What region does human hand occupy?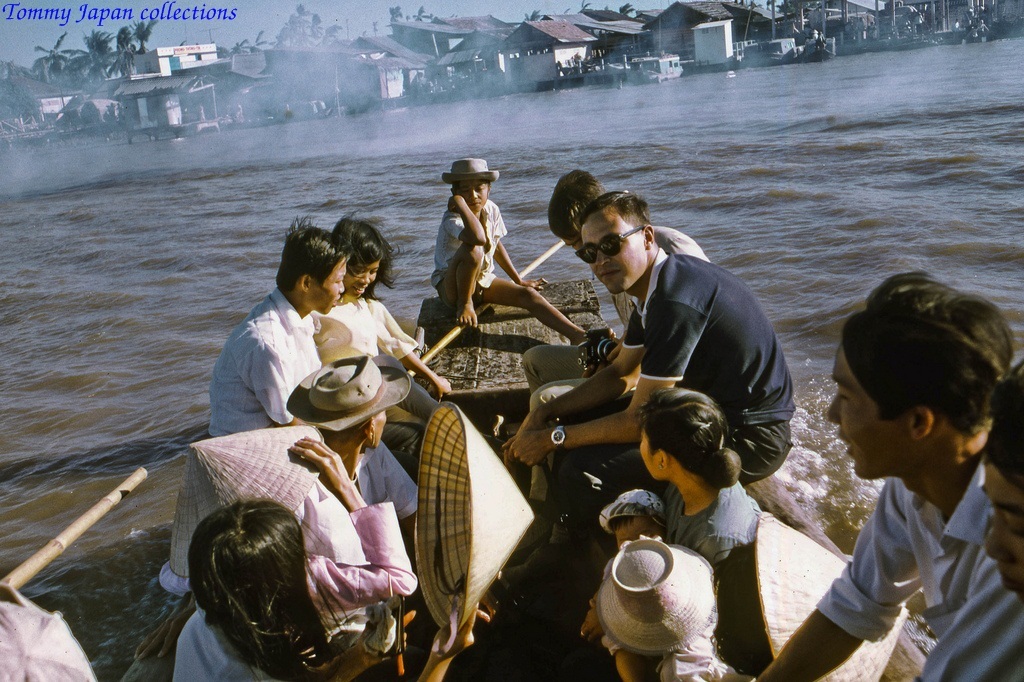
region(132, 602, 196, 663).
